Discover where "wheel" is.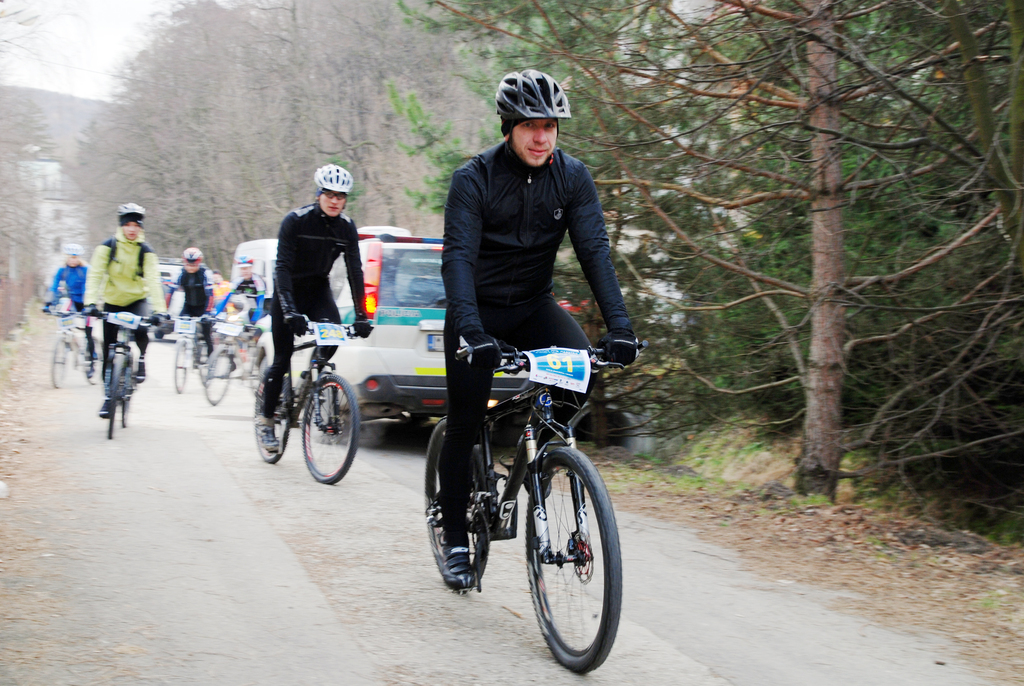
Discovered at <box>512,446,614,663</box>.
